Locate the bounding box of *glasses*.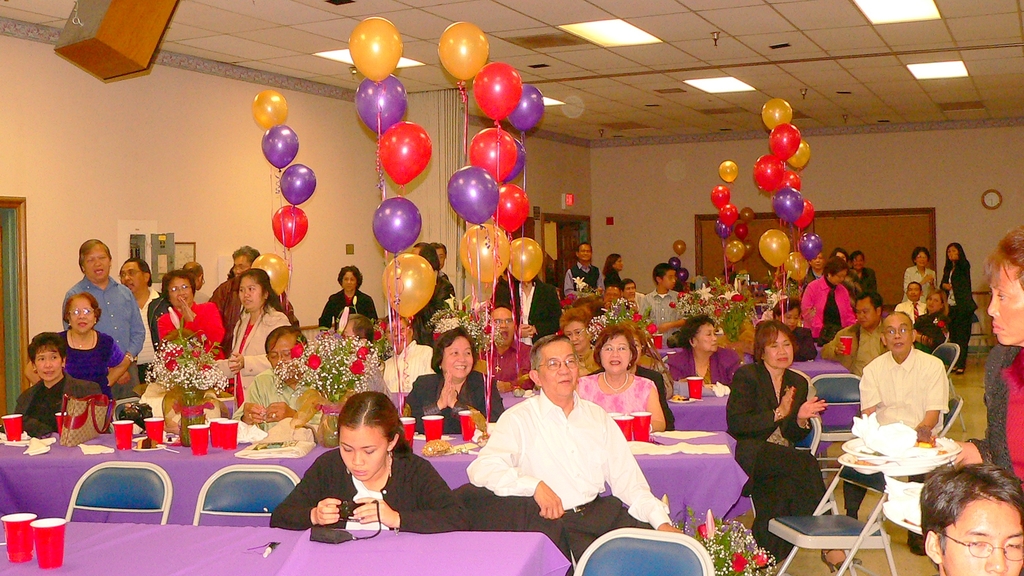
Bounding box: <box>202,276,205,287</box>.
